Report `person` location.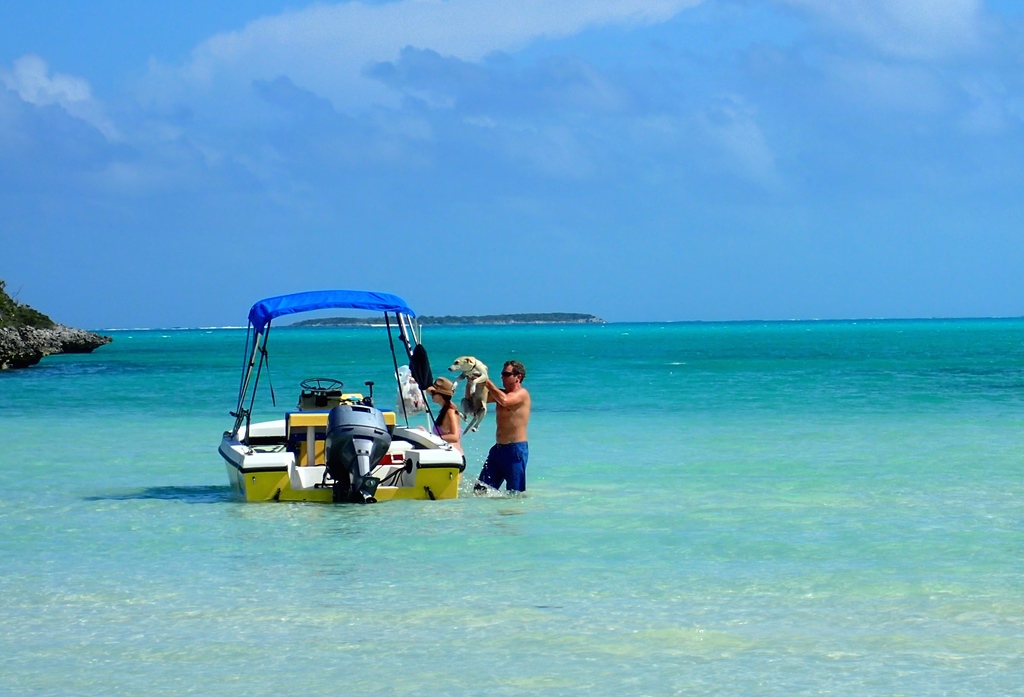
Report: 470 357 535 507.
